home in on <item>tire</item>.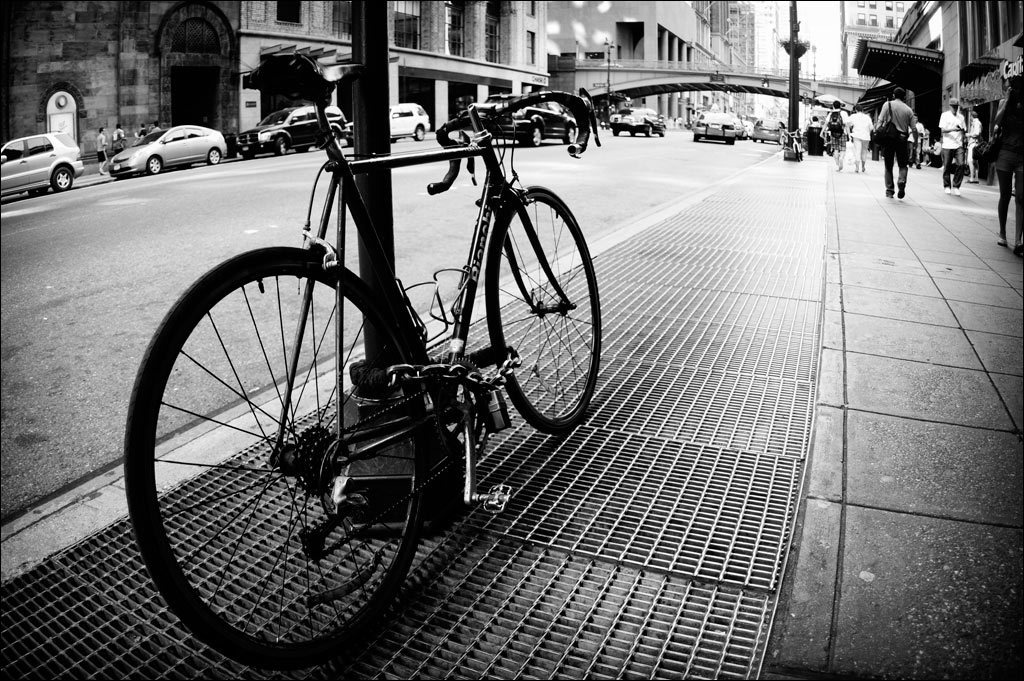
Homed in at detection(208, 145, 220, 164).
